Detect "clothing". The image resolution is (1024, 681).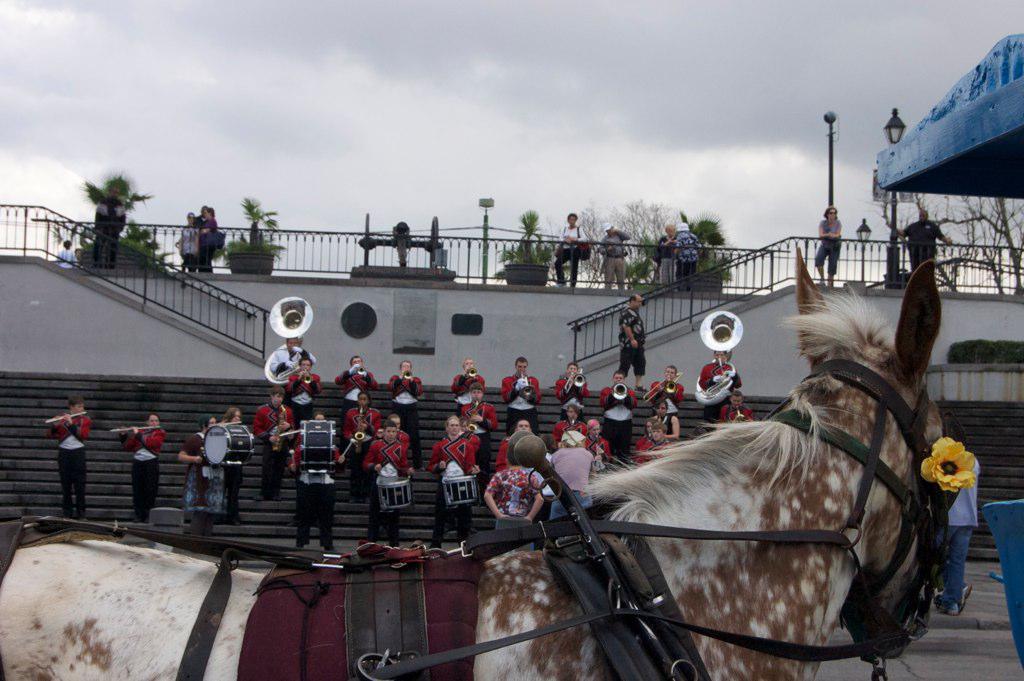
box=[460, 427, 482, 454].
